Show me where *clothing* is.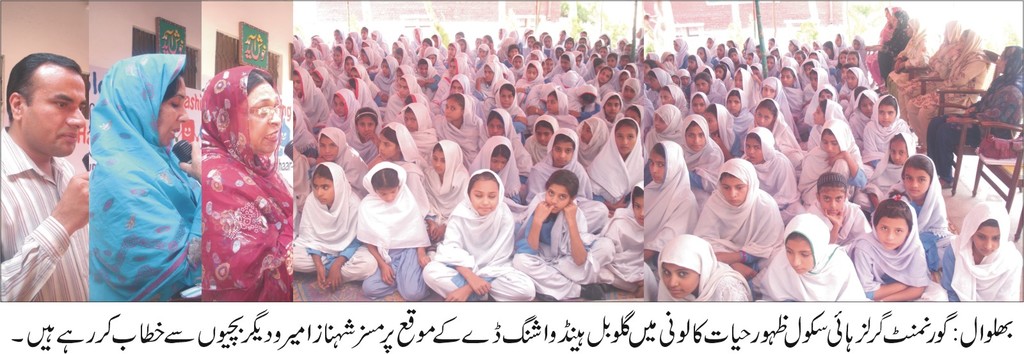
*clothing* is at {"left": 0, "top": 120, "right": 86, "bottom": 316}.
